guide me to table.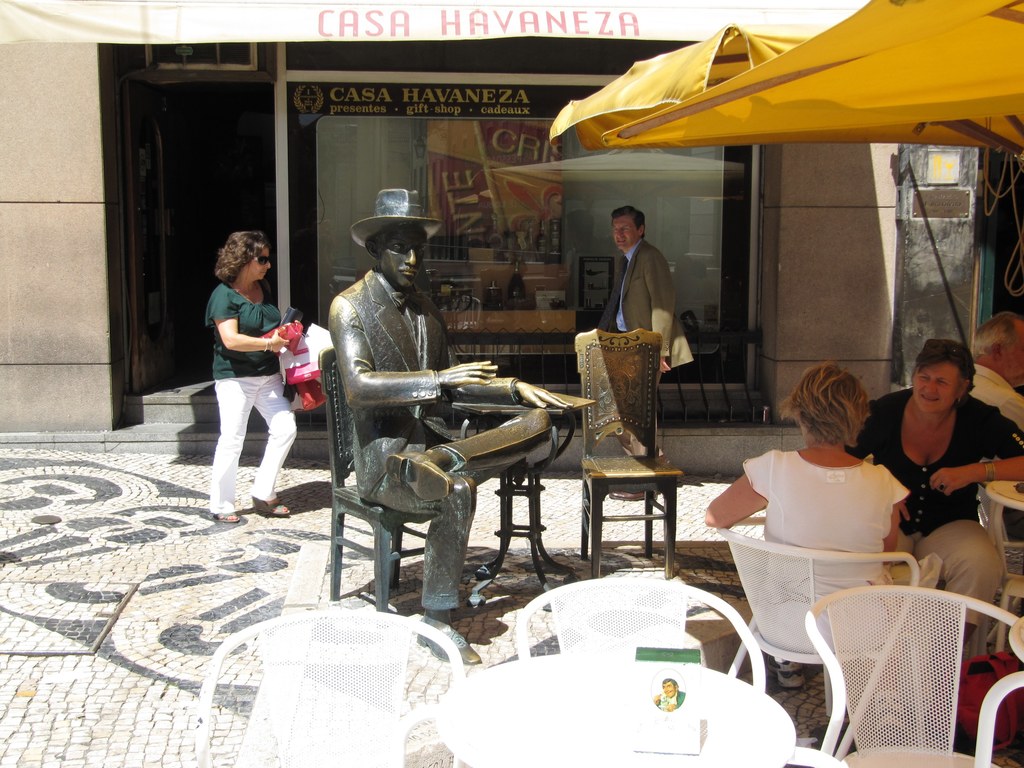
Guidance: (x1=987, y1=470, x2=1023, y2=653).
